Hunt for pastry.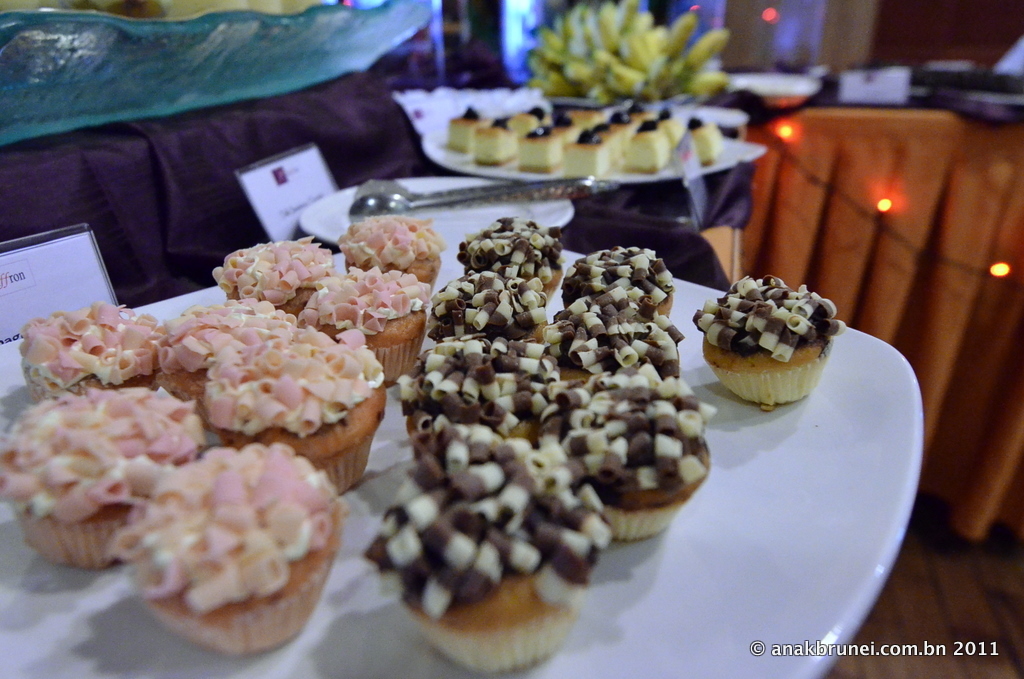
Hunted down at 211, 240, 332, 310.
